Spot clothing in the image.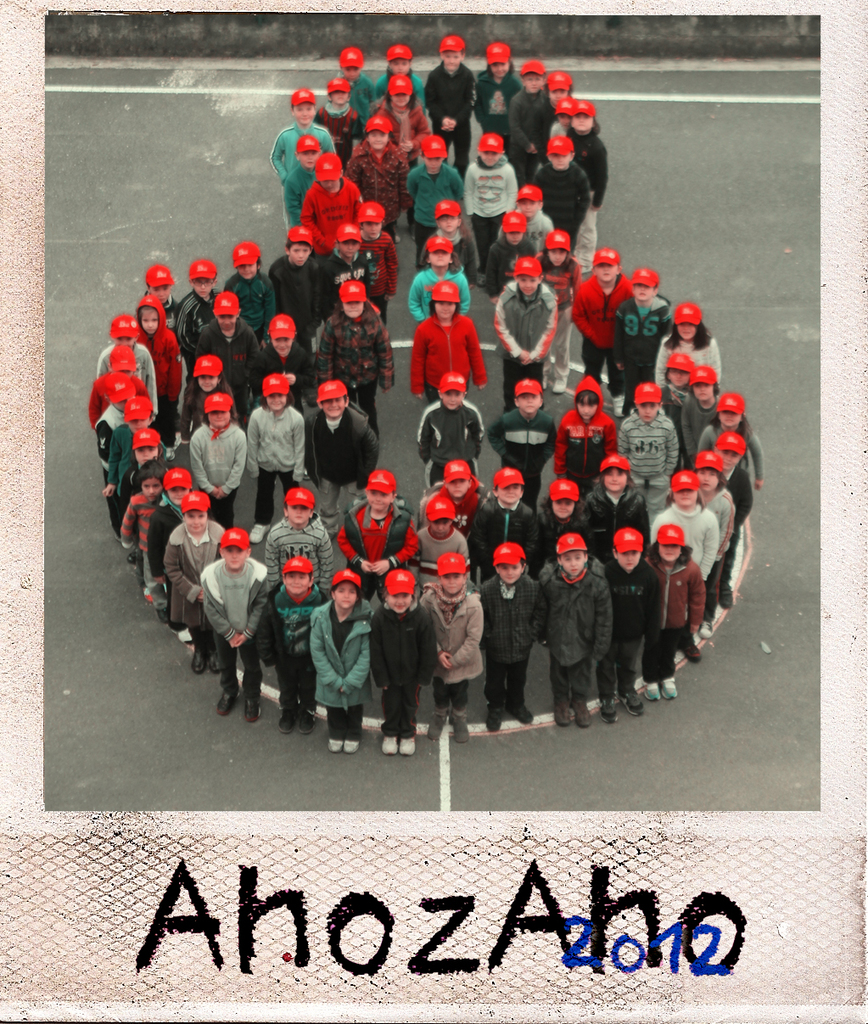
clothing found at x1=406 y1=264 x2=480 y2=325.
